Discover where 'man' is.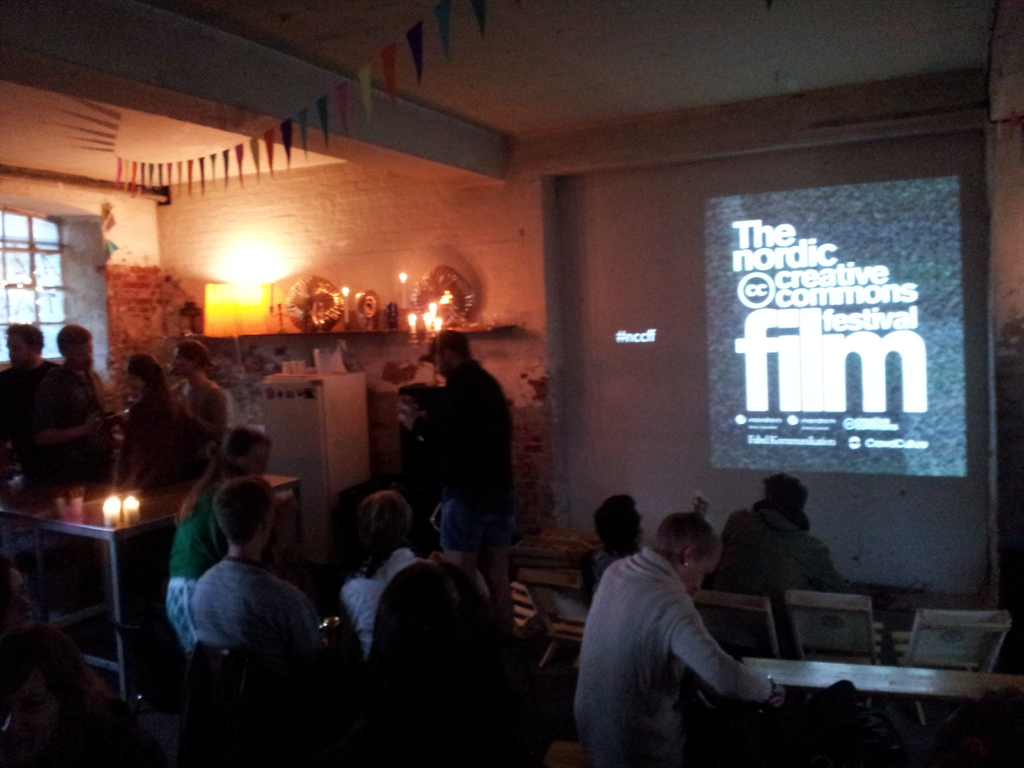
Discovered at locate(570, 512, 861, 766).
